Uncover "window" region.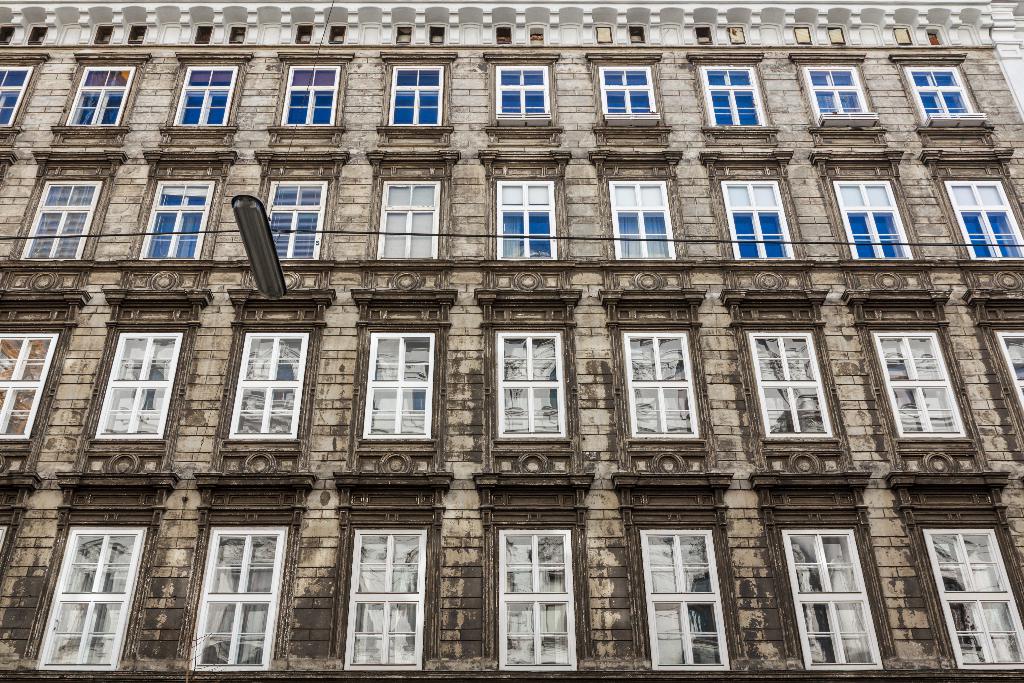
Uncovered: l=637, t=526, r=726, b=672.
